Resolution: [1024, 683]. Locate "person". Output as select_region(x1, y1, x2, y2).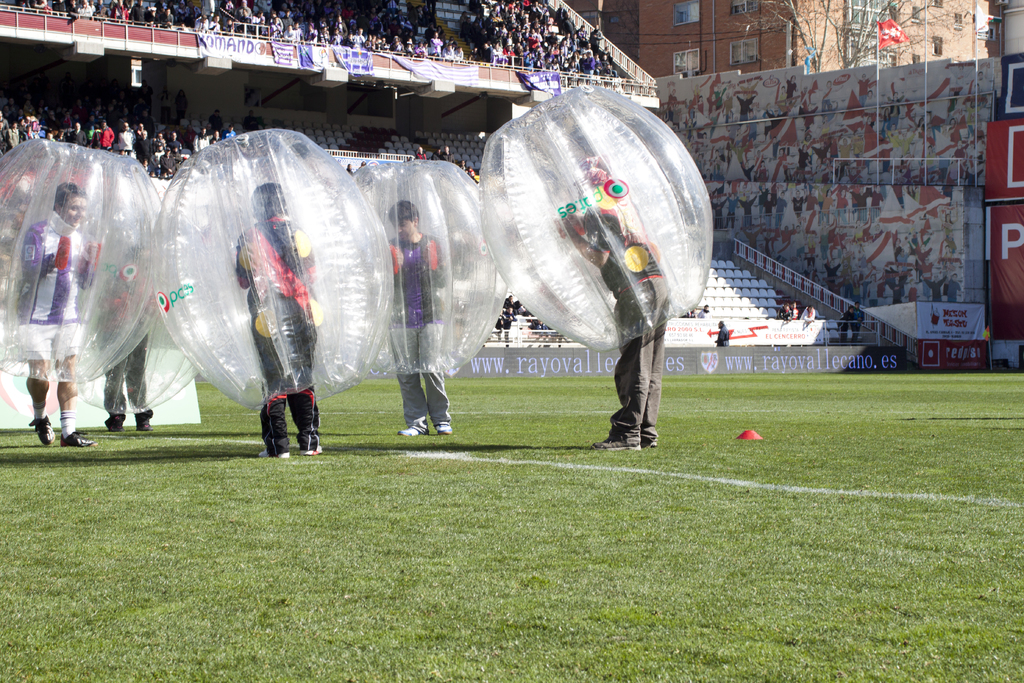
select_region(972, 69, 991, 105).
